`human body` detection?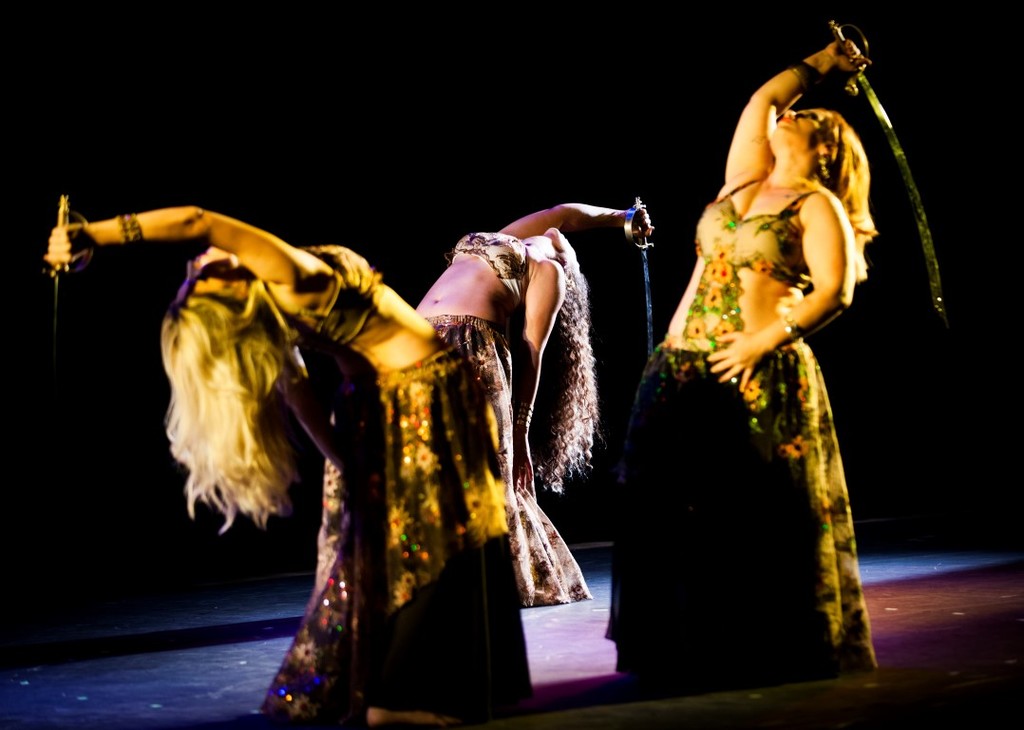
x1=602, y1=25, x2=882, y2=693
